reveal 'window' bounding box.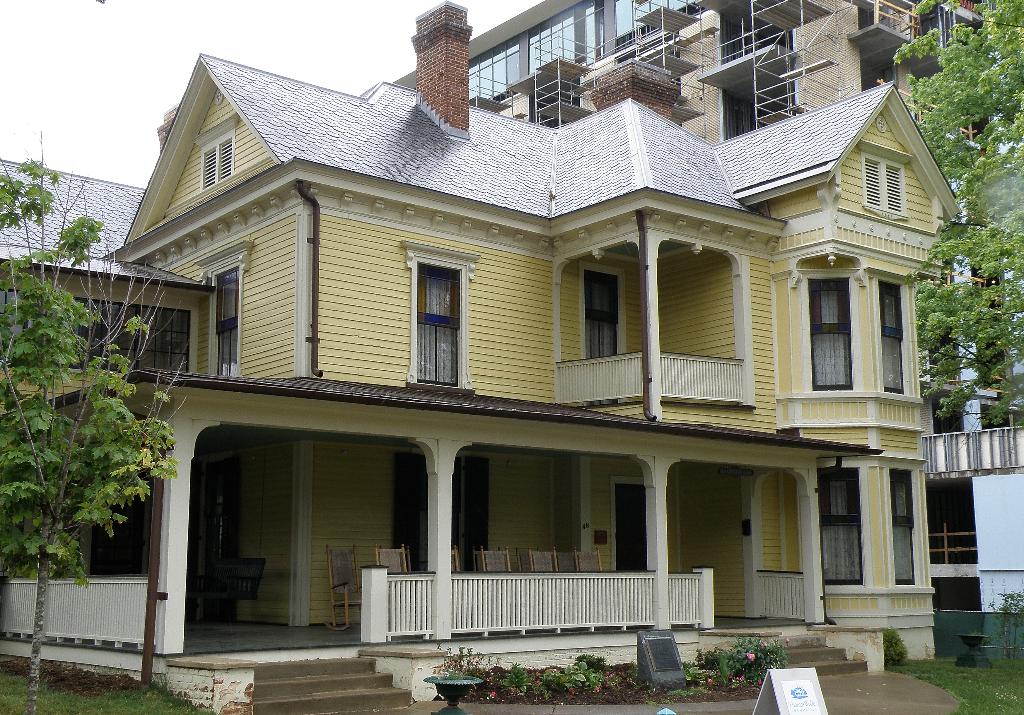
Revealed: left=406, top=252, right=461, bottom=382.
